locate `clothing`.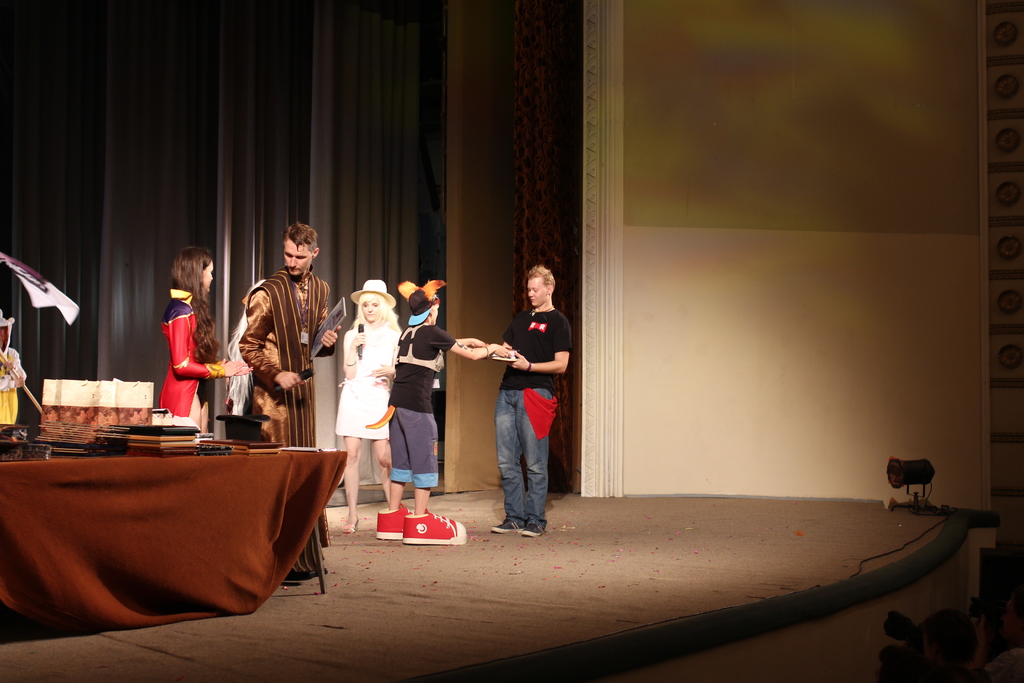
Bounding box: BBox(381, 320, 465, 483).
